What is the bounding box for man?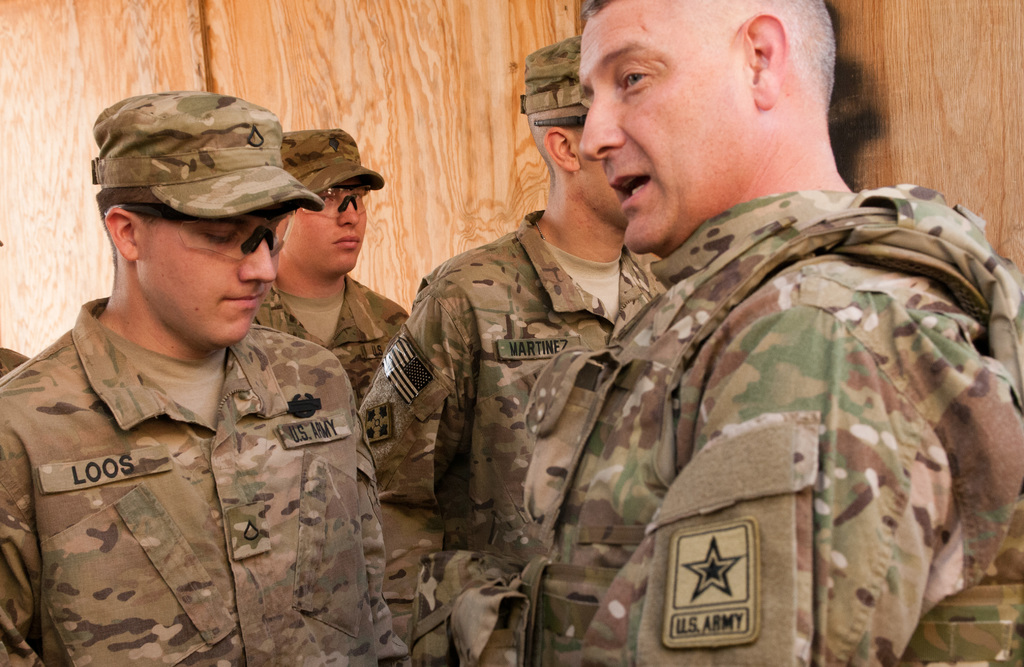
{"x1": 245, "y1": 136, "x2": 417, "y2": 392}.
